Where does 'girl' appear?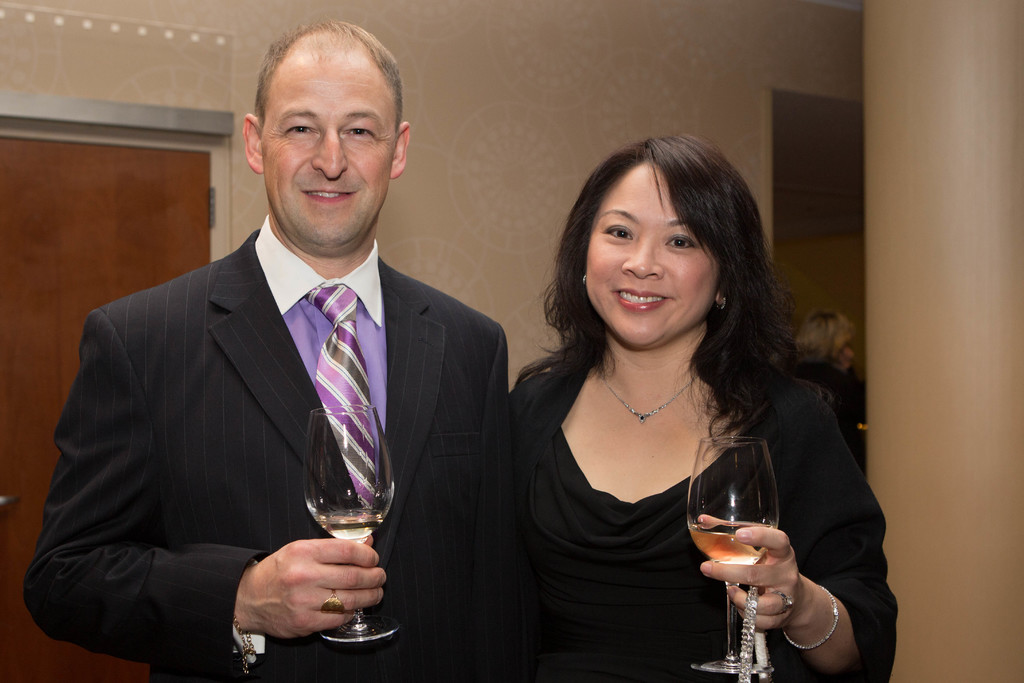
Appears at [x1=480, y1=129, x2=902, y2=682].
